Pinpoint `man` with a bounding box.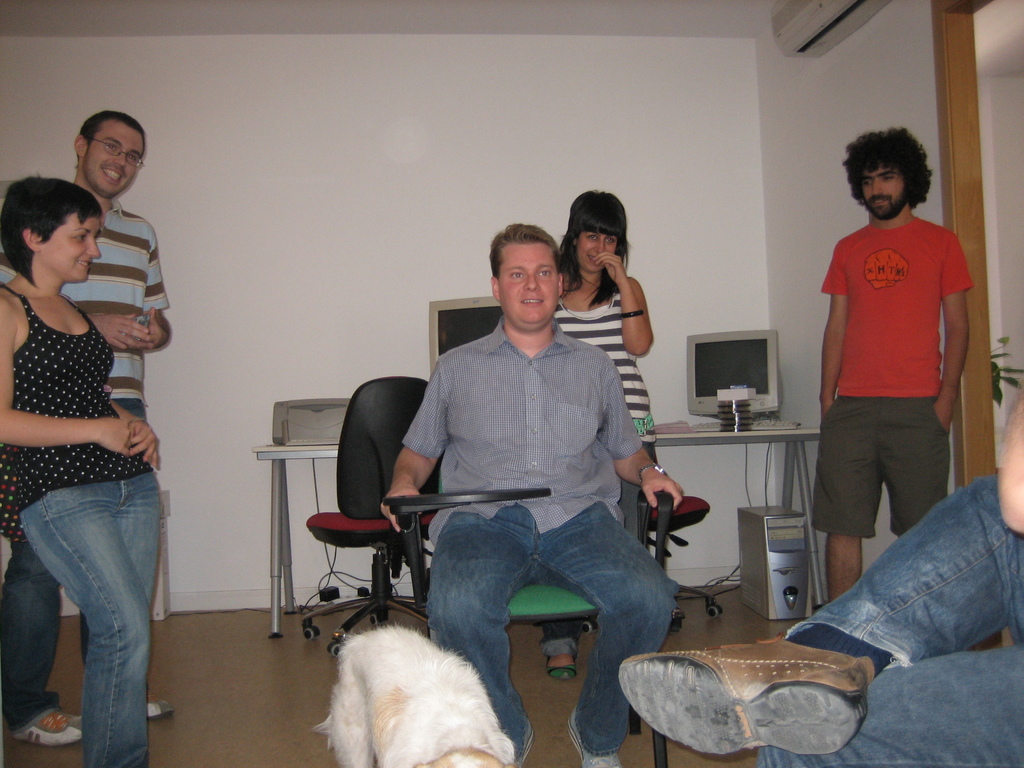
<bbox>3, 92, 168, 473</bbox>.
